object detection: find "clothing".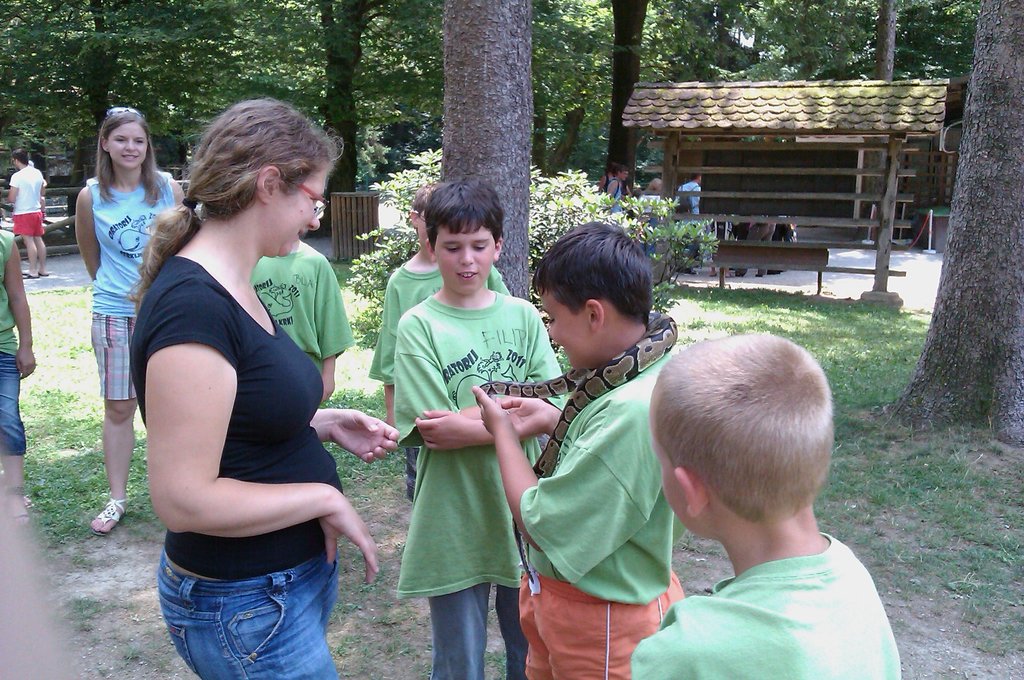
(x1=366, y1=266, x2=508, y2=493).
